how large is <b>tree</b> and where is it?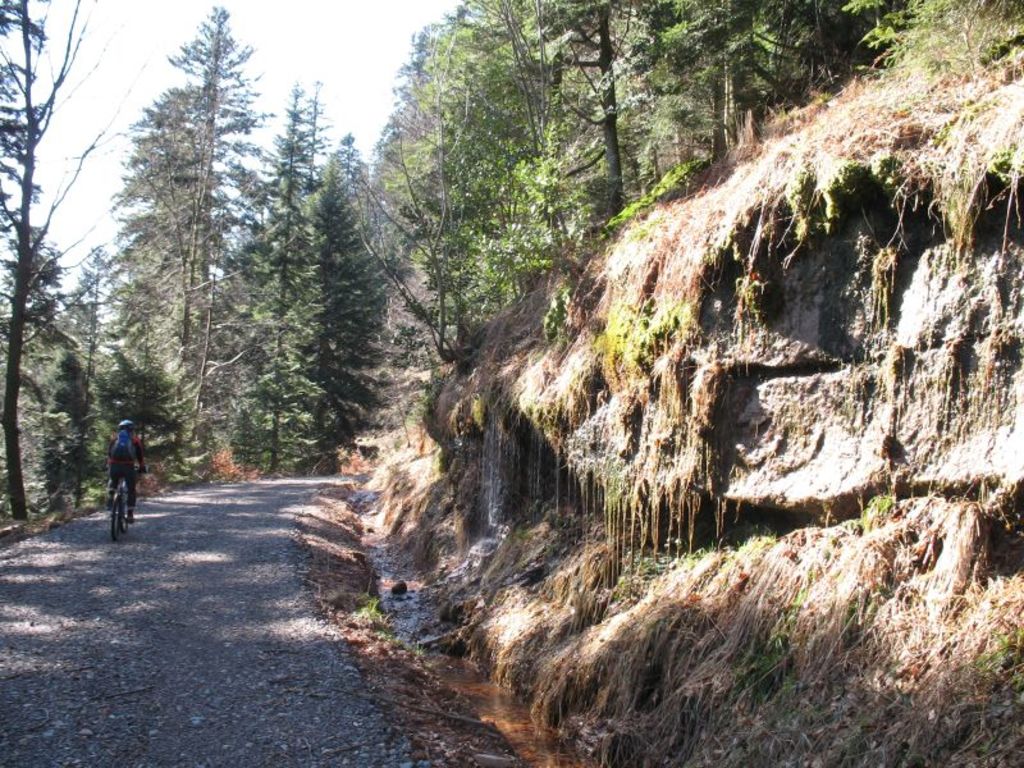
Bounding box: 244 100 392 471.
